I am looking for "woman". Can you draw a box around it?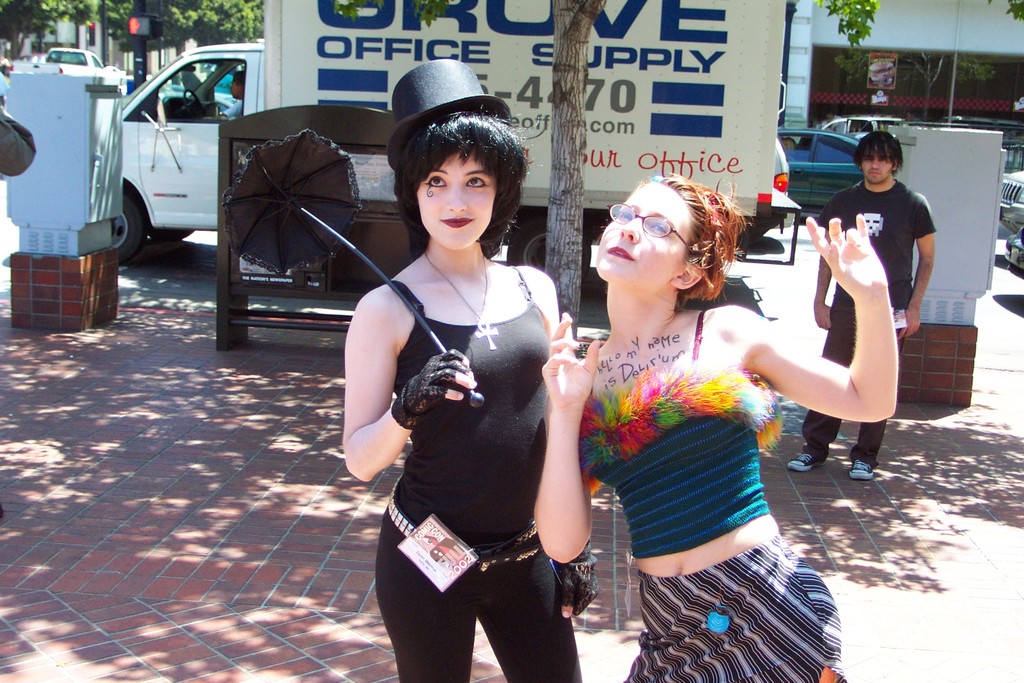
Sure, the bounding box is 344, 58, 601, 682.
